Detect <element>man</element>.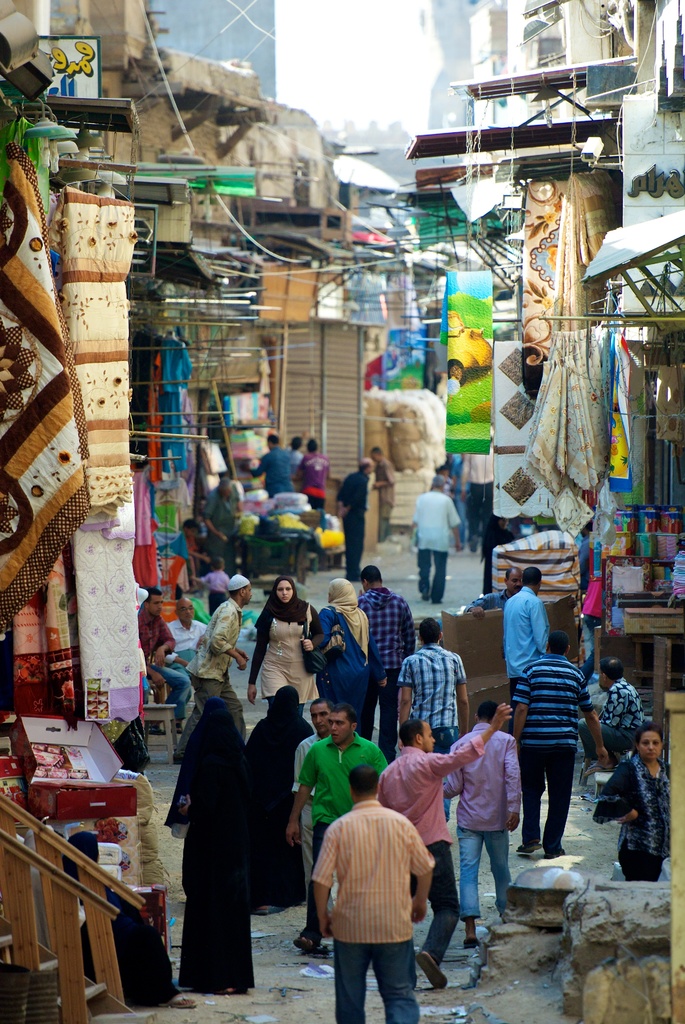
Detected at (left=136, top=588, right=190, bottom=735).
